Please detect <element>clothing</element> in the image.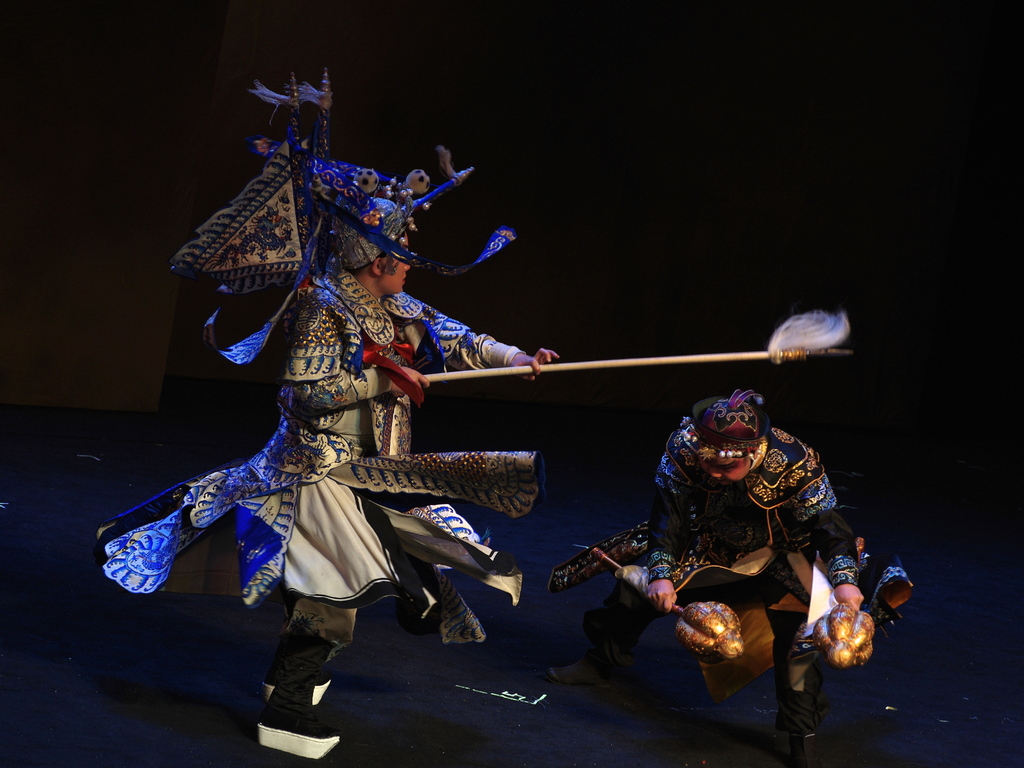
Rect(543, 425, 861, 742).
